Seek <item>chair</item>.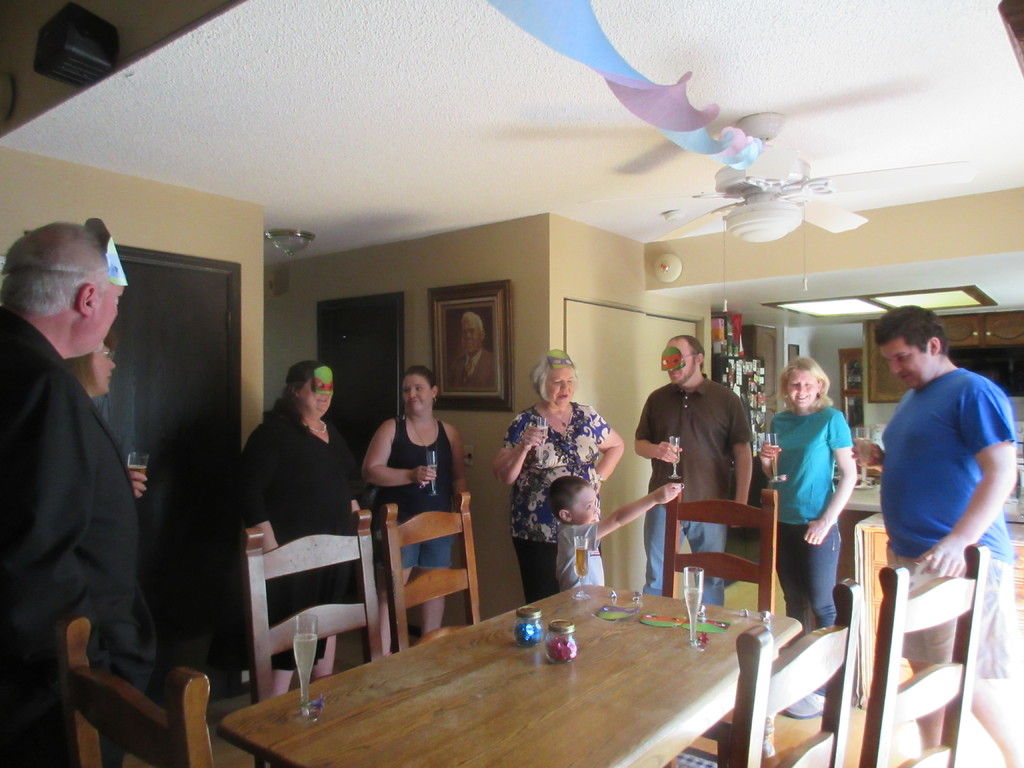
BBox(380, 496, 481, 660).
